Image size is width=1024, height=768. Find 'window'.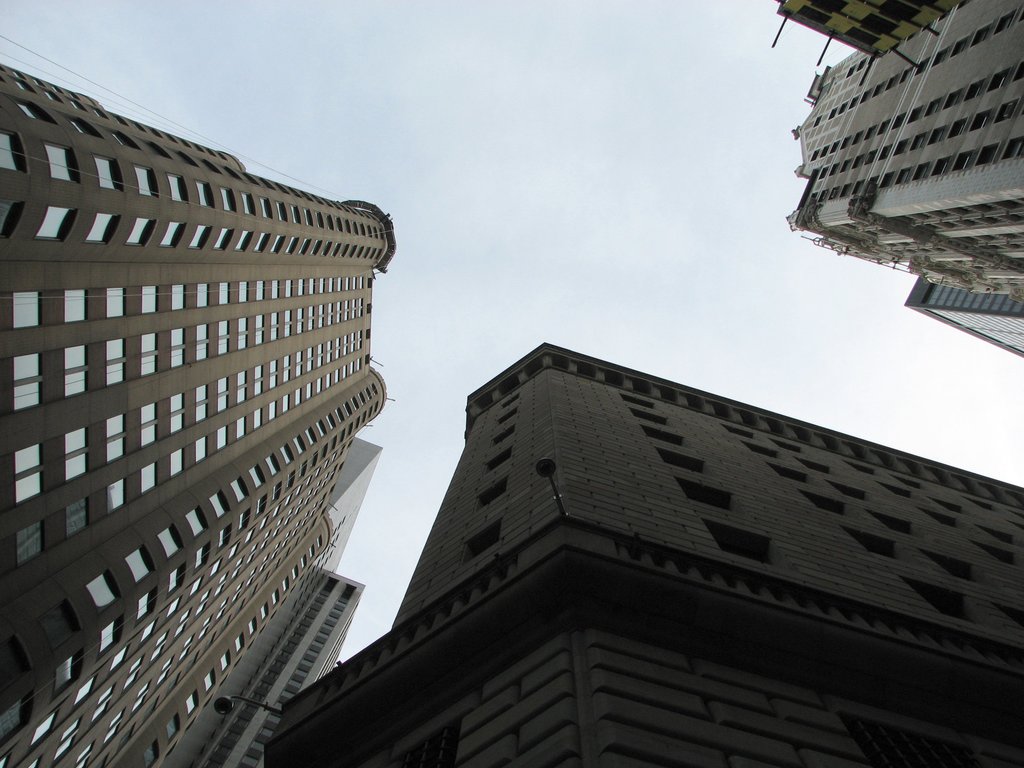
bbox(15, 522, 42, 564).
